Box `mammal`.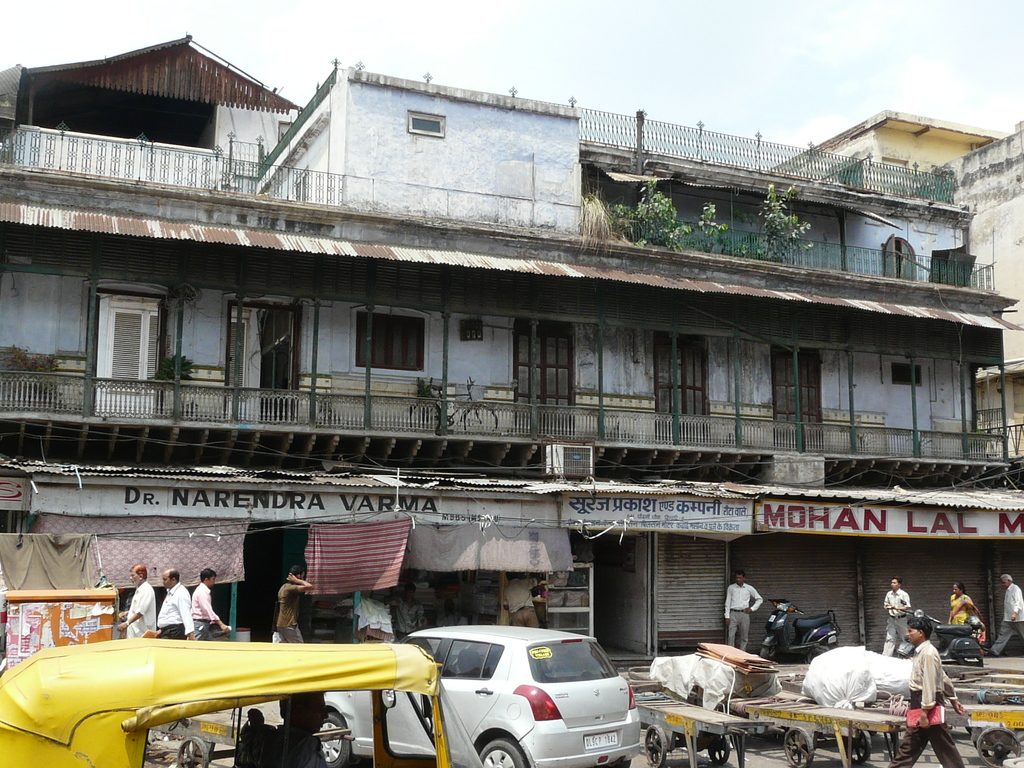
[188,565,232,637].
